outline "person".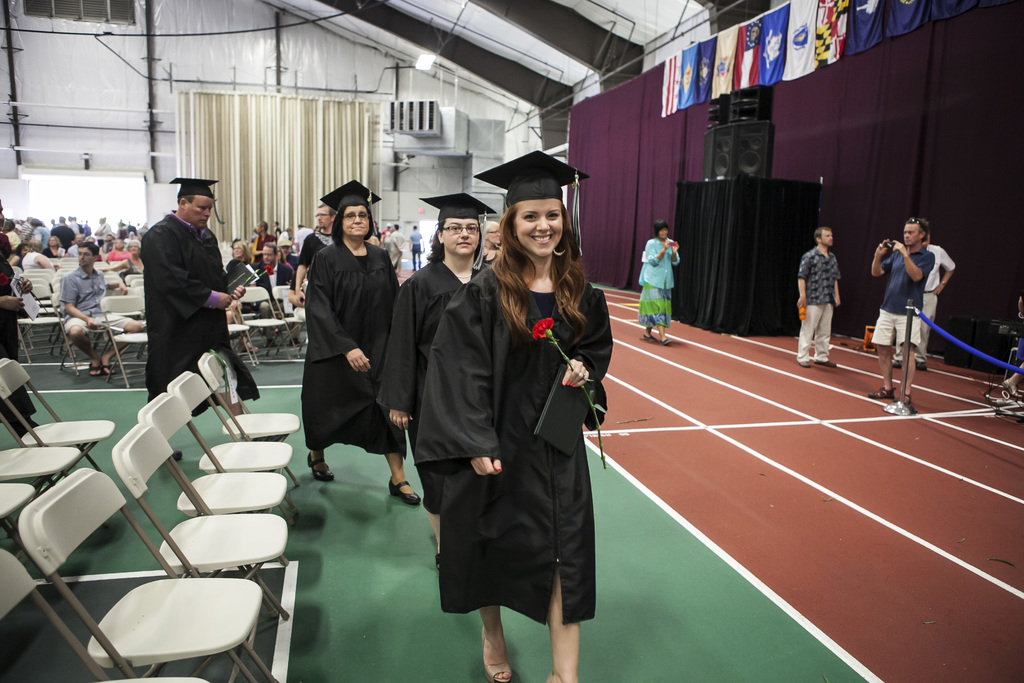
Outline: bbox(127, 172, 236, 417).
